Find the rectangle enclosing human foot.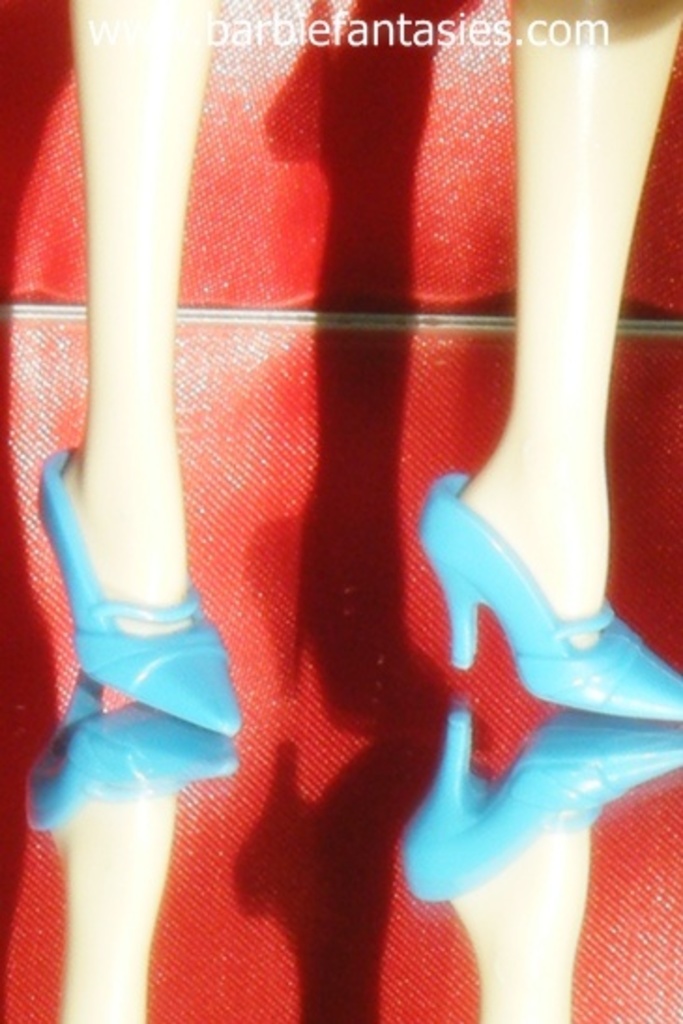
locate(28, 700, 245, 874).
